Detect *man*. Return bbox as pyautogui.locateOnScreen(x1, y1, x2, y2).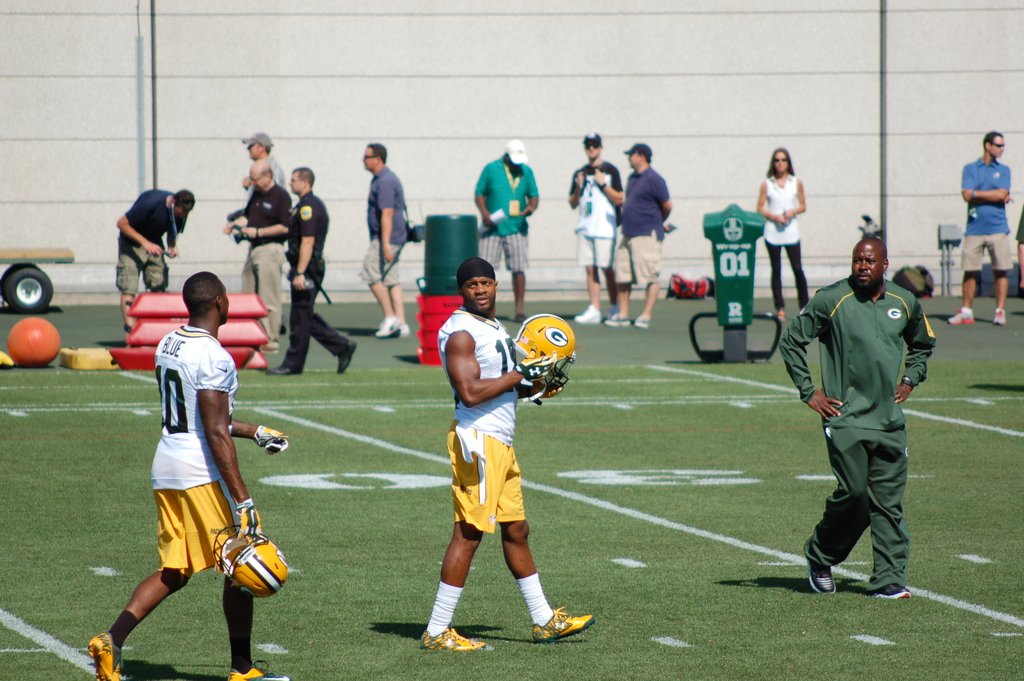
pyautogui.locateOnScreen(566, 135, 625, 335).
